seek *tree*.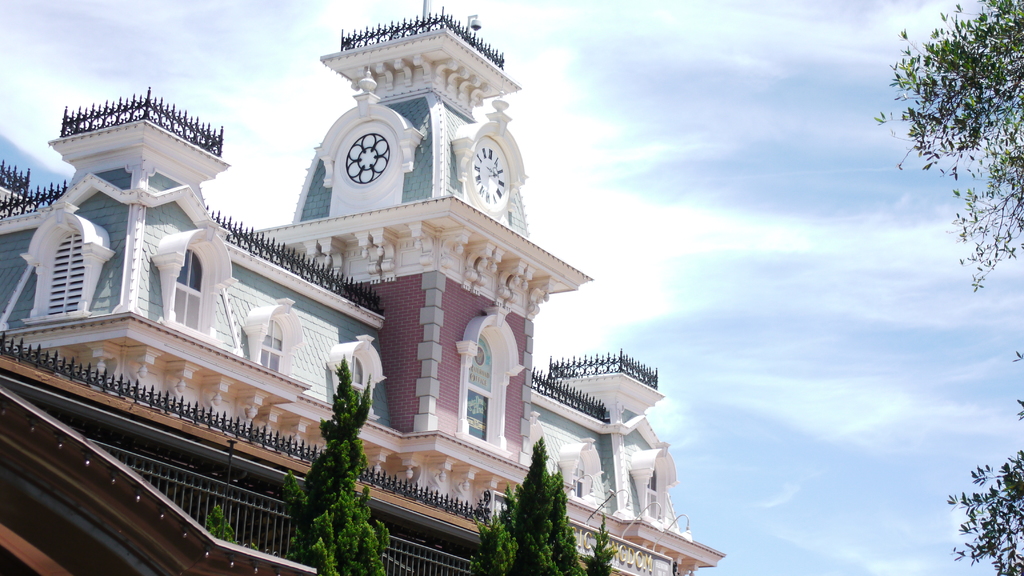
region(868, 0, 1023, 304).
